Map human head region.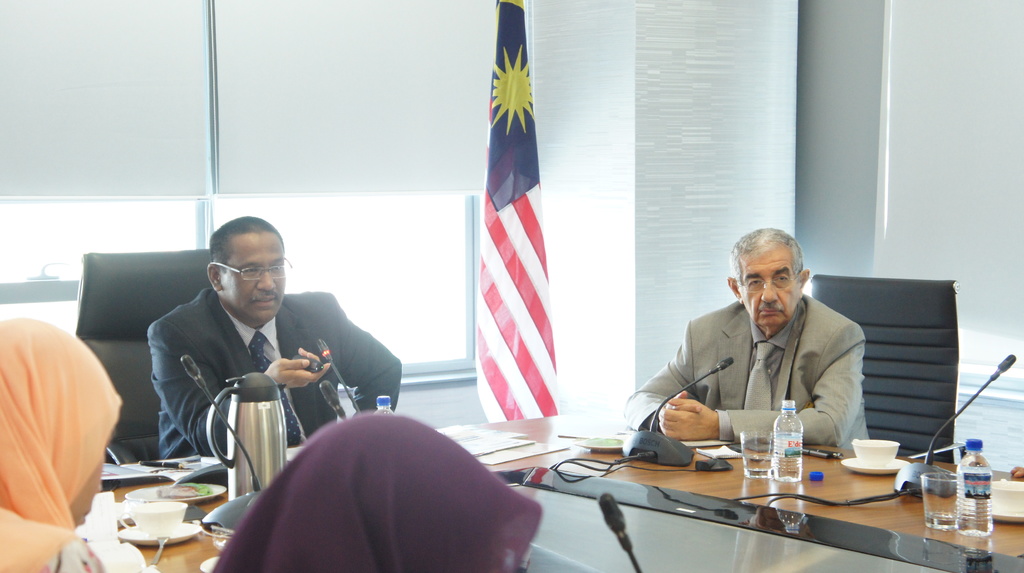
Mapped to (0, 318, 120, 531).
